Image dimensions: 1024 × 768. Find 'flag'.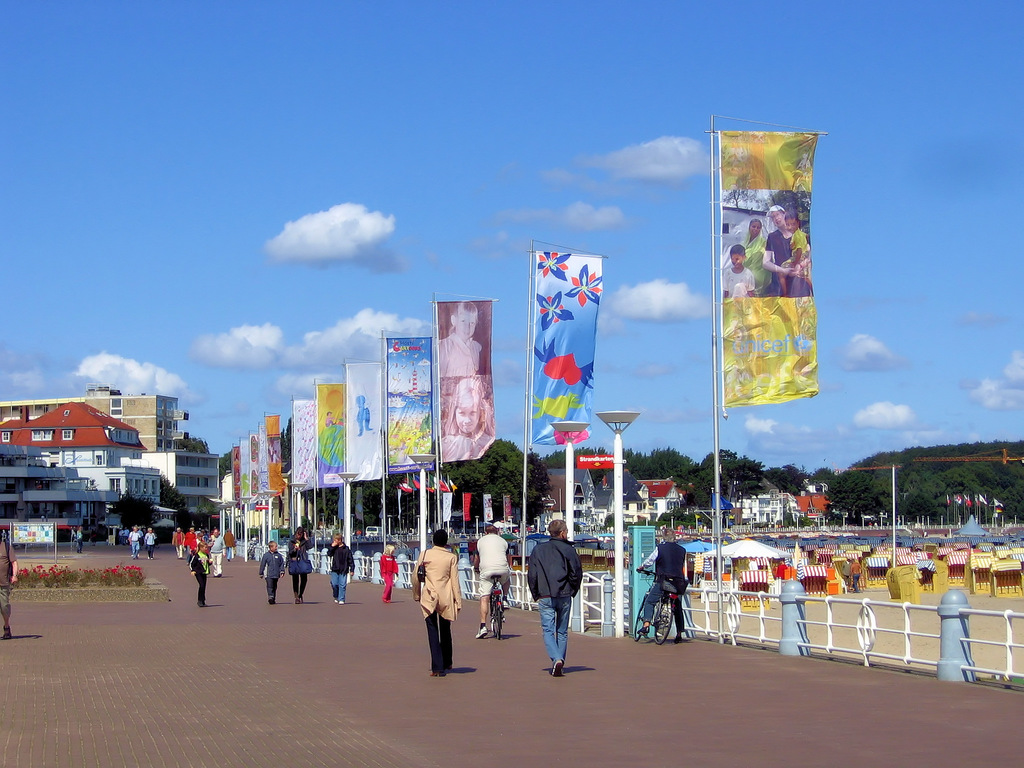
[979, 498, 986, 508].
